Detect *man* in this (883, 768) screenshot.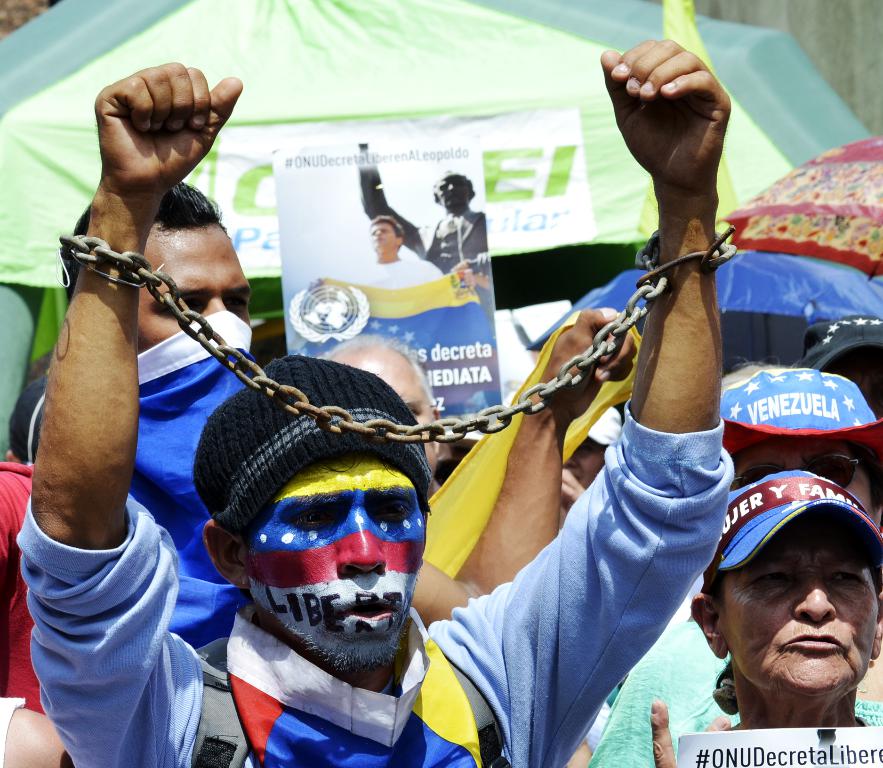
Detection: bbox(356, 142, 492, 270).
